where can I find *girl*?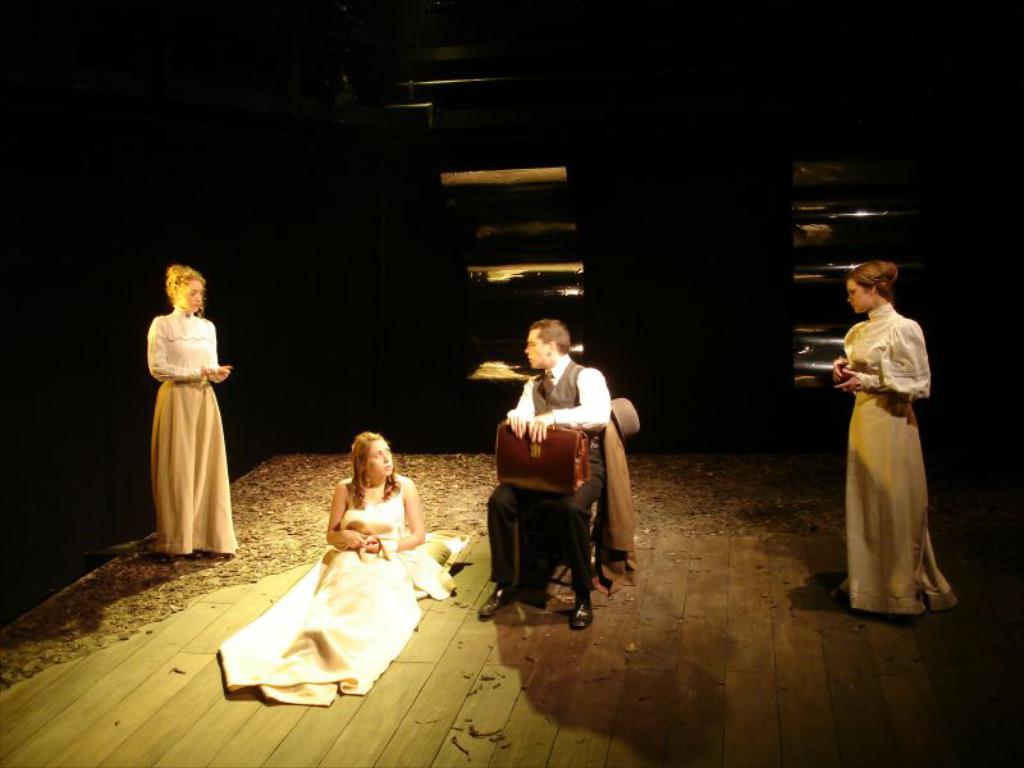
You can find it at box=[831, 260, 960, 612].
